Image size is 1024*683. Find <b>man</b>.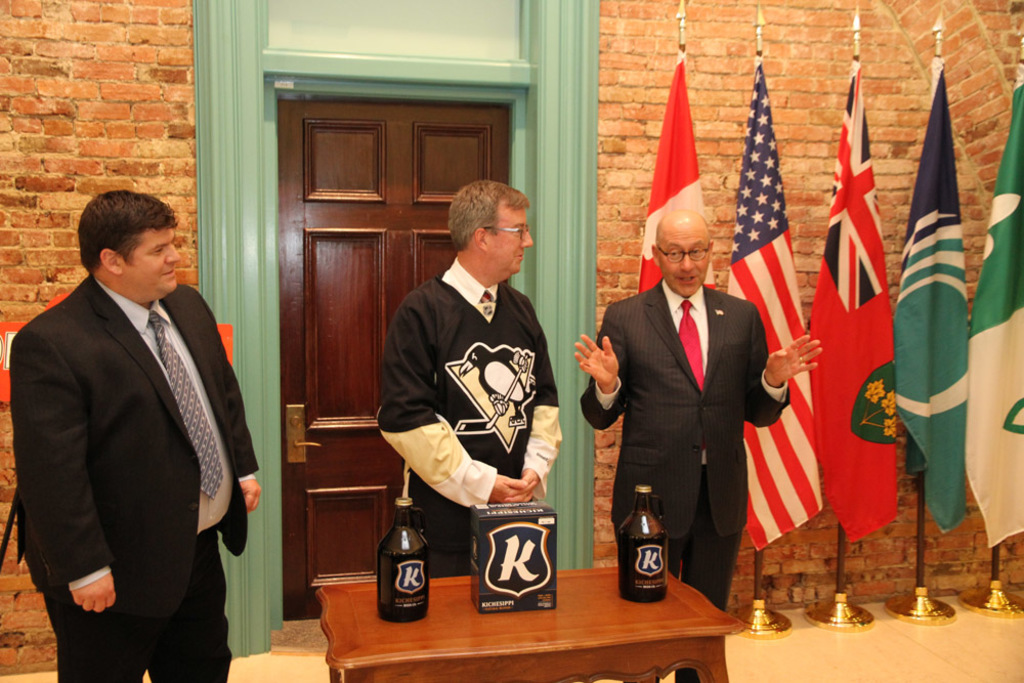
<bbox>12, 162, 259, 672</bbox>.
